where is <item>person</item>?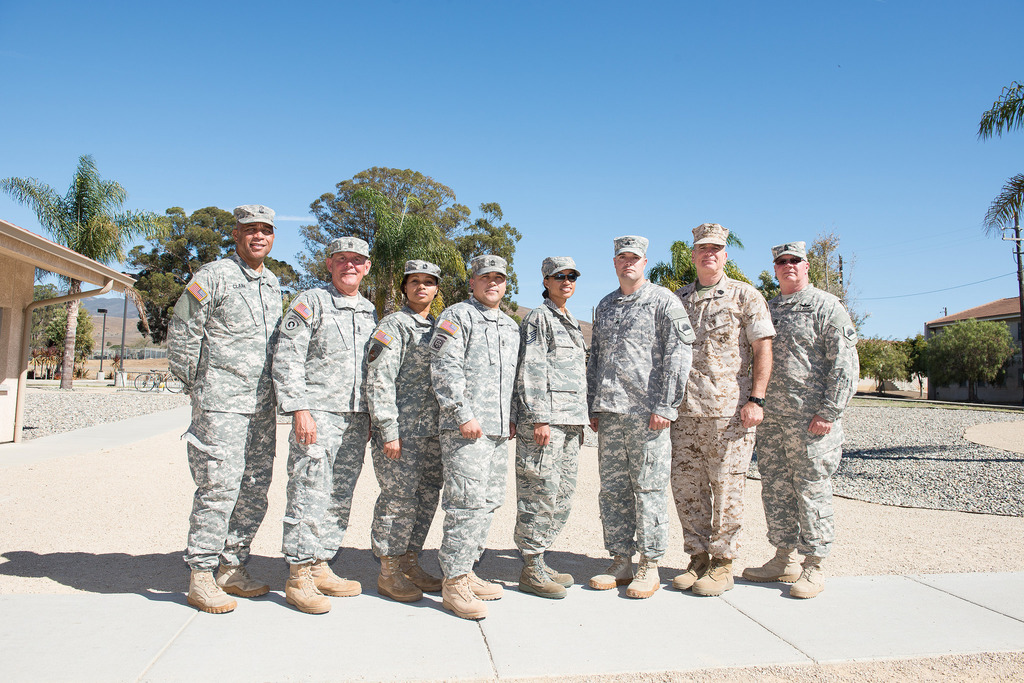
170,201,287,606.
